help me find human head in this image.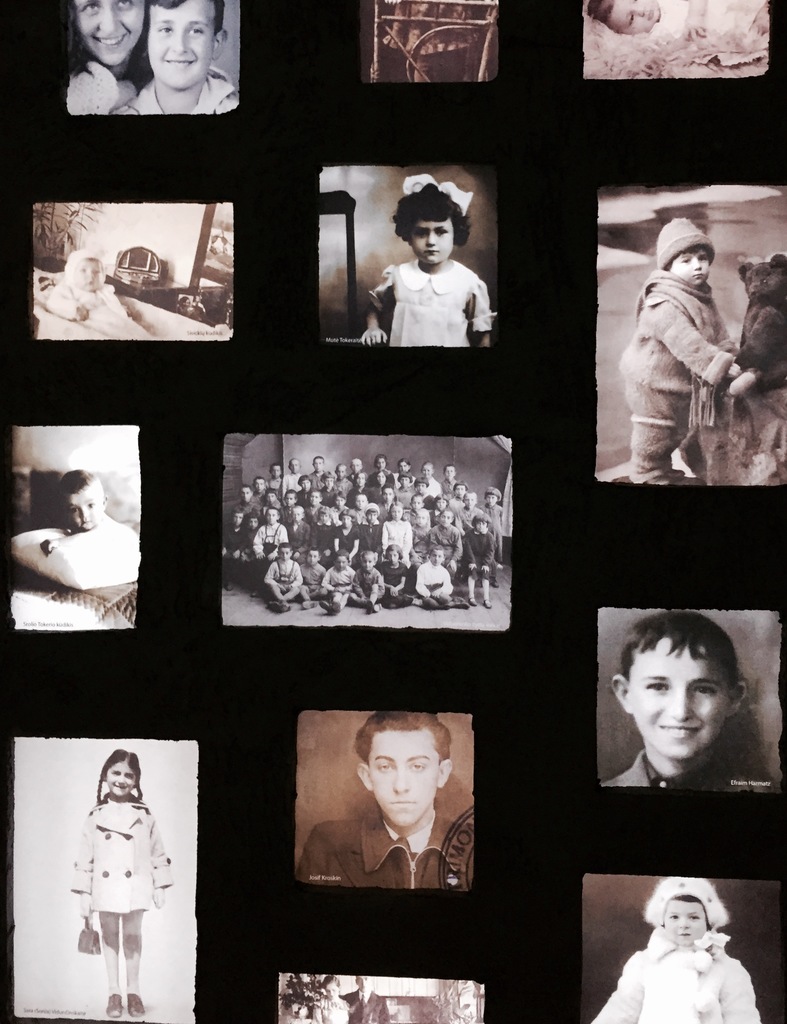
Found it: select_region(350, 460, 366, 474).
